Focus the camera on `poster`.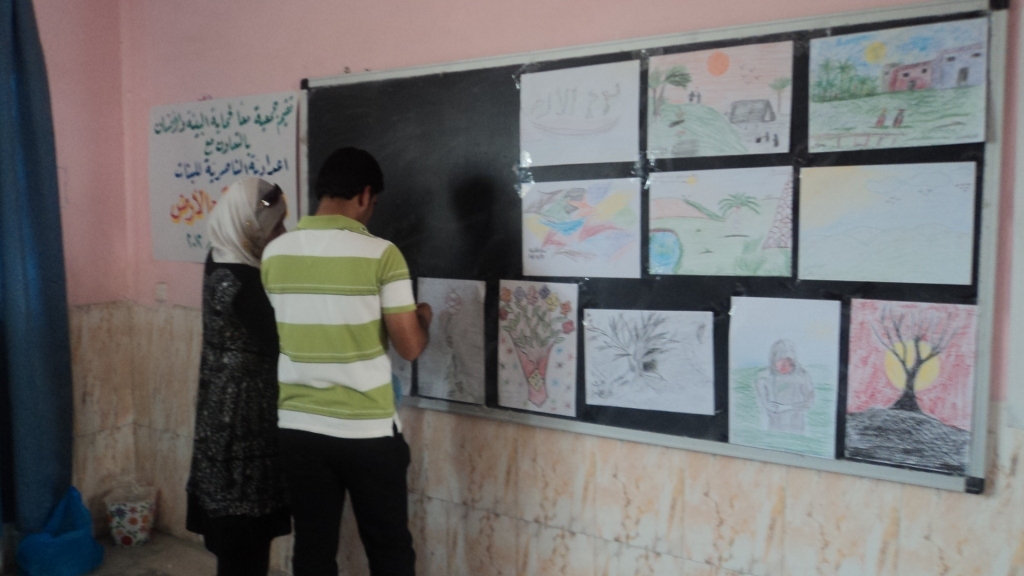
Focus region: (x1=808, y1=17, x2=989, y2=151).
